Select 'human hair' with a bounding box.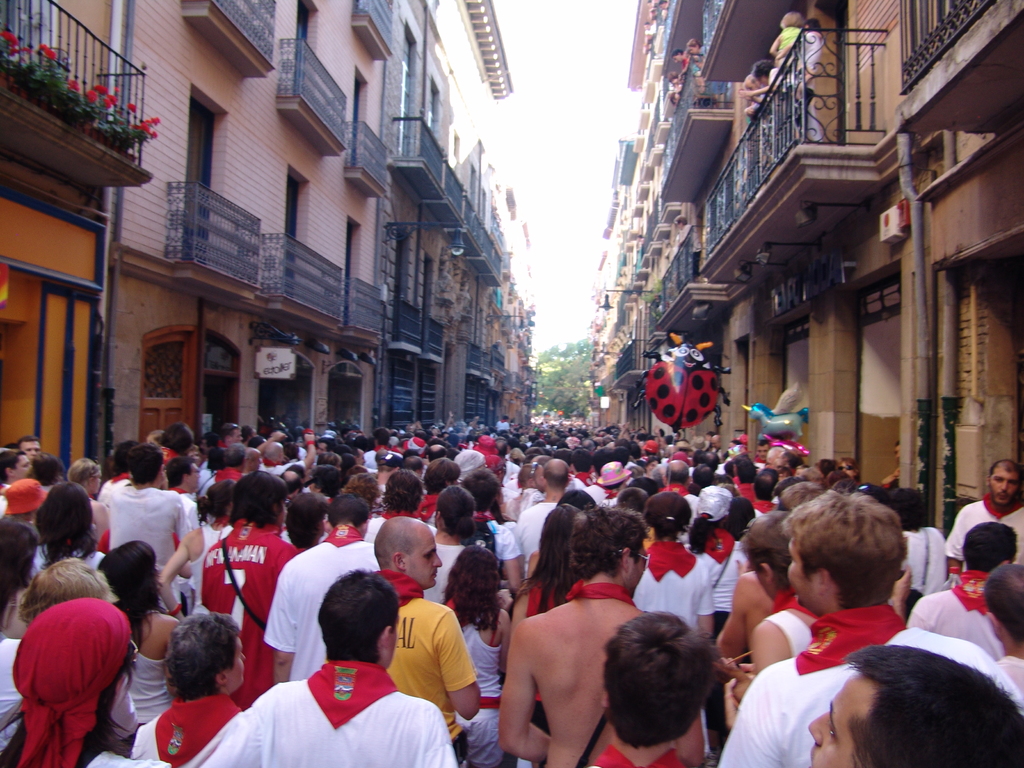
l=285, t=492, r=334, b=553.
